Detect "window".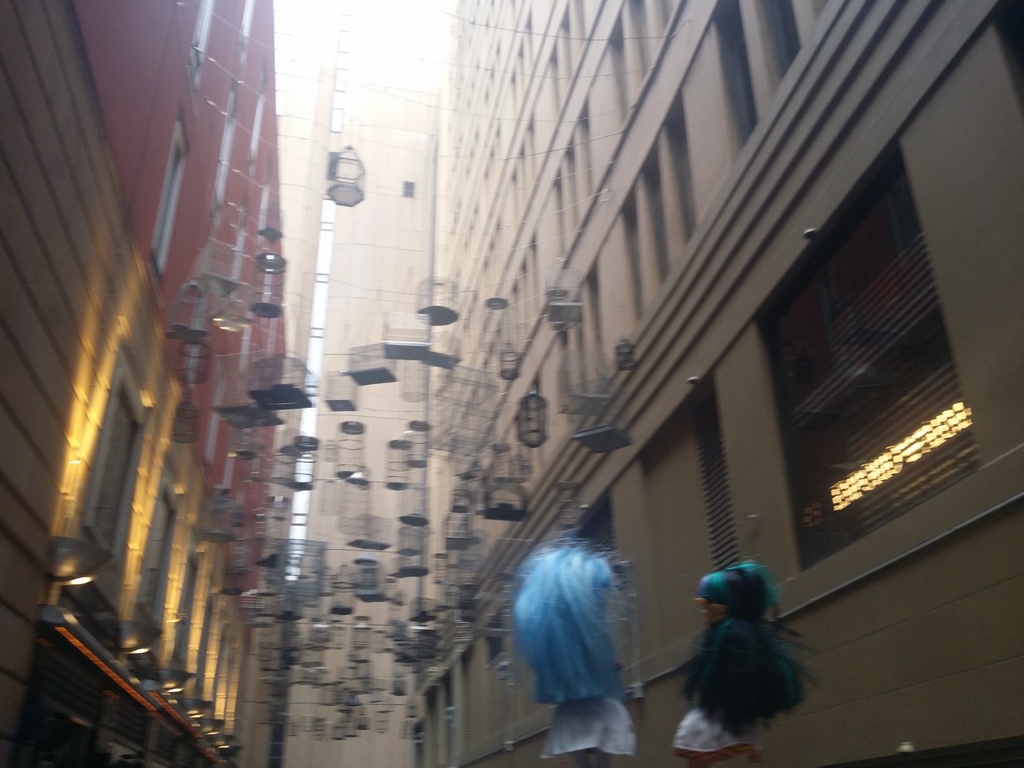
Detected at (x1=249, y1=181, x2=269, y2=247).
